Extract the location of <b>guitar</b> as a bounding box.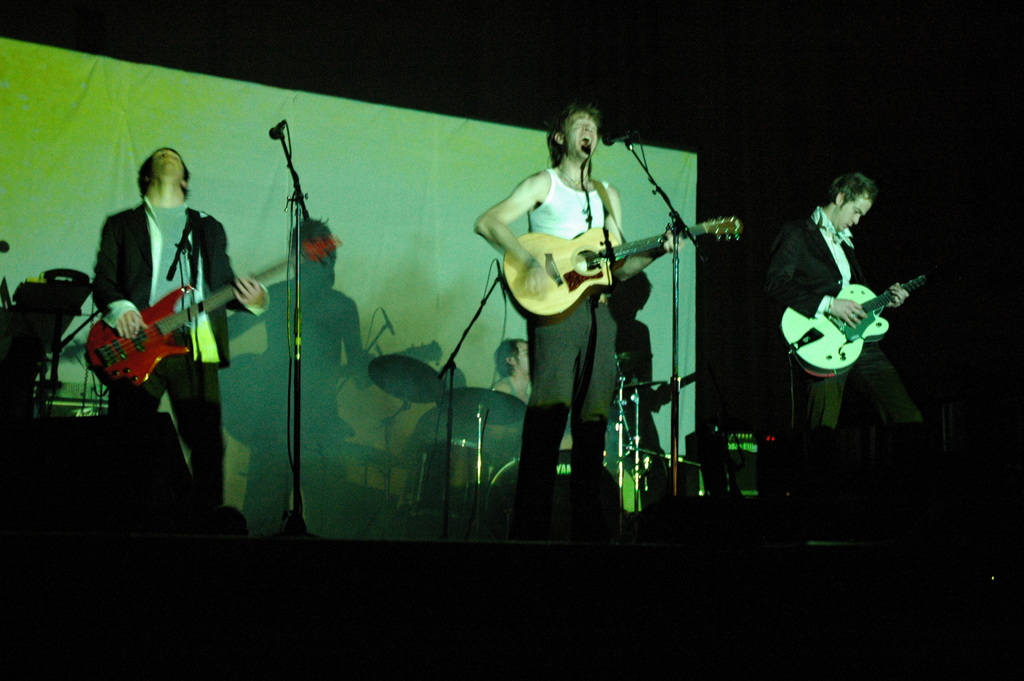
{"x1": 775, "y1": 270, "x2": 927, "y2": 379}.
